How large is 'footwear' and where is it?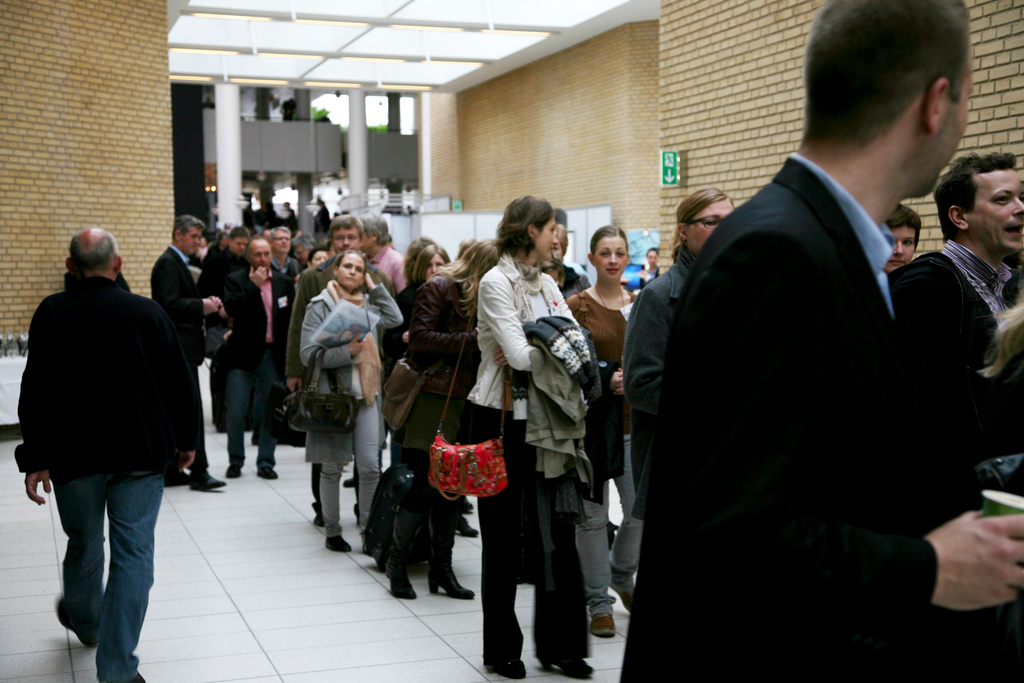
Bounding box: 192,473,232,490.
